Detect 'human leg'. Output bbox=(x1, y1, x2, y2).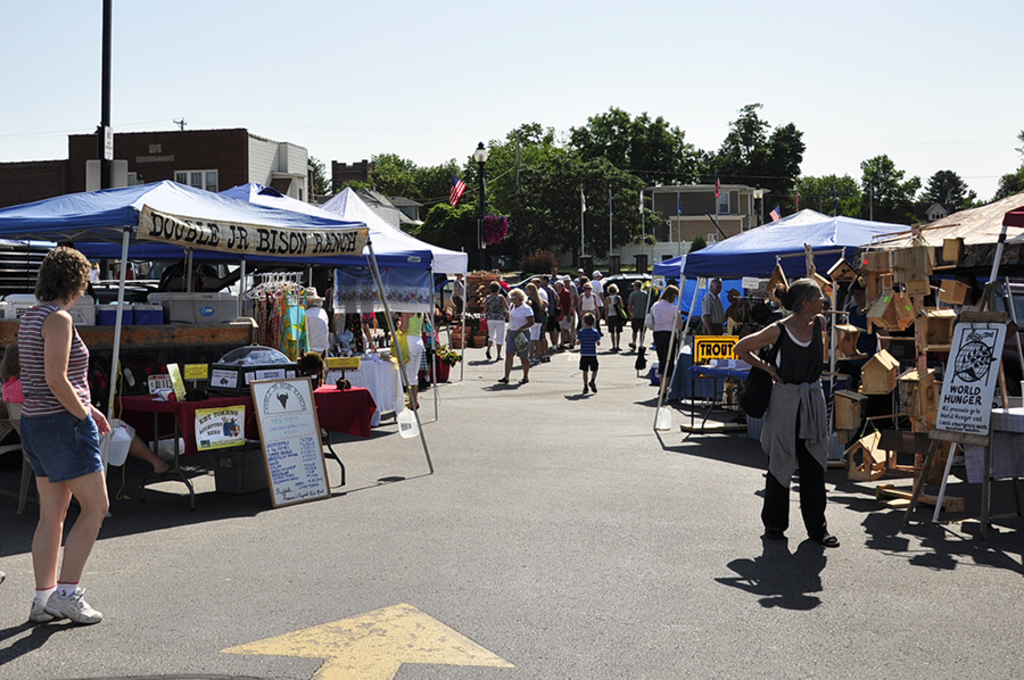
bbox=(624, 316, 641, 350).
